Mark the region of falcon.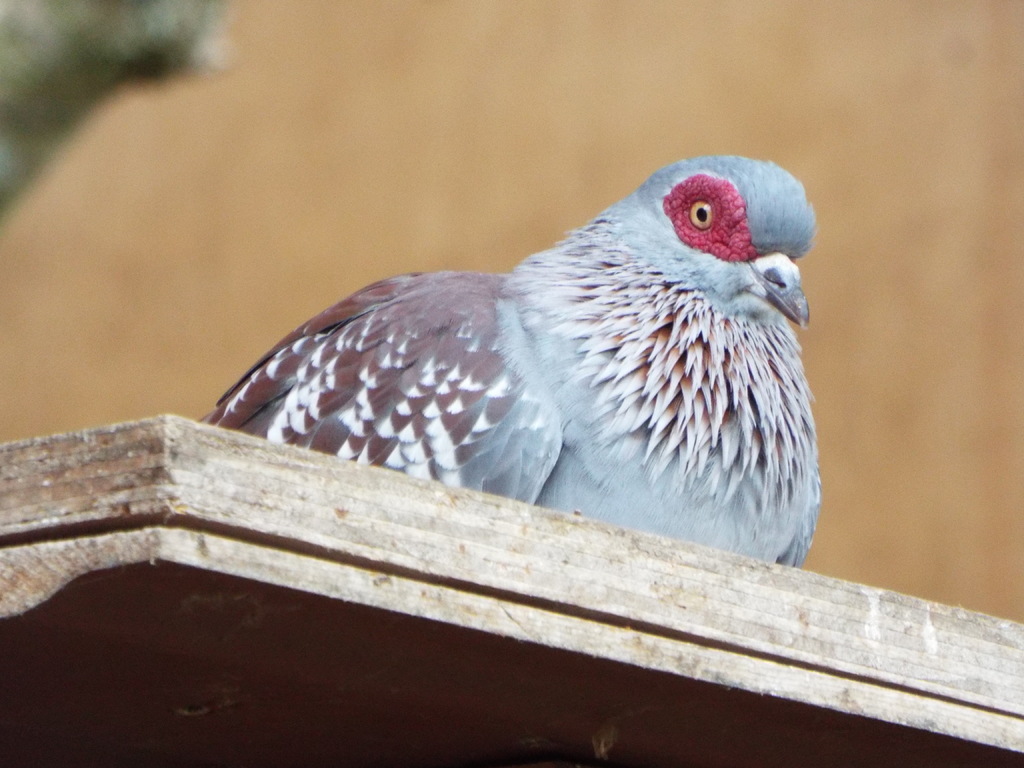
Region: pyautogui.locateOnScreen(196, 154, 820, 566).
